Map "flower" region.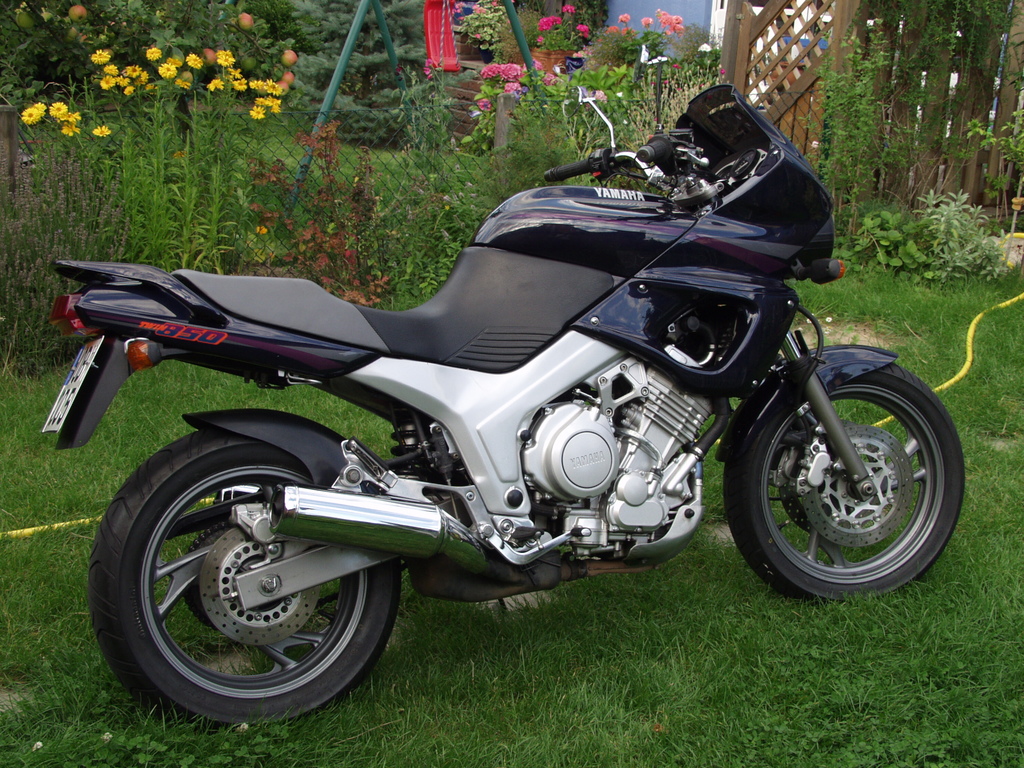
Mapped to [left=49, top=100, right=66, bottom=115].
